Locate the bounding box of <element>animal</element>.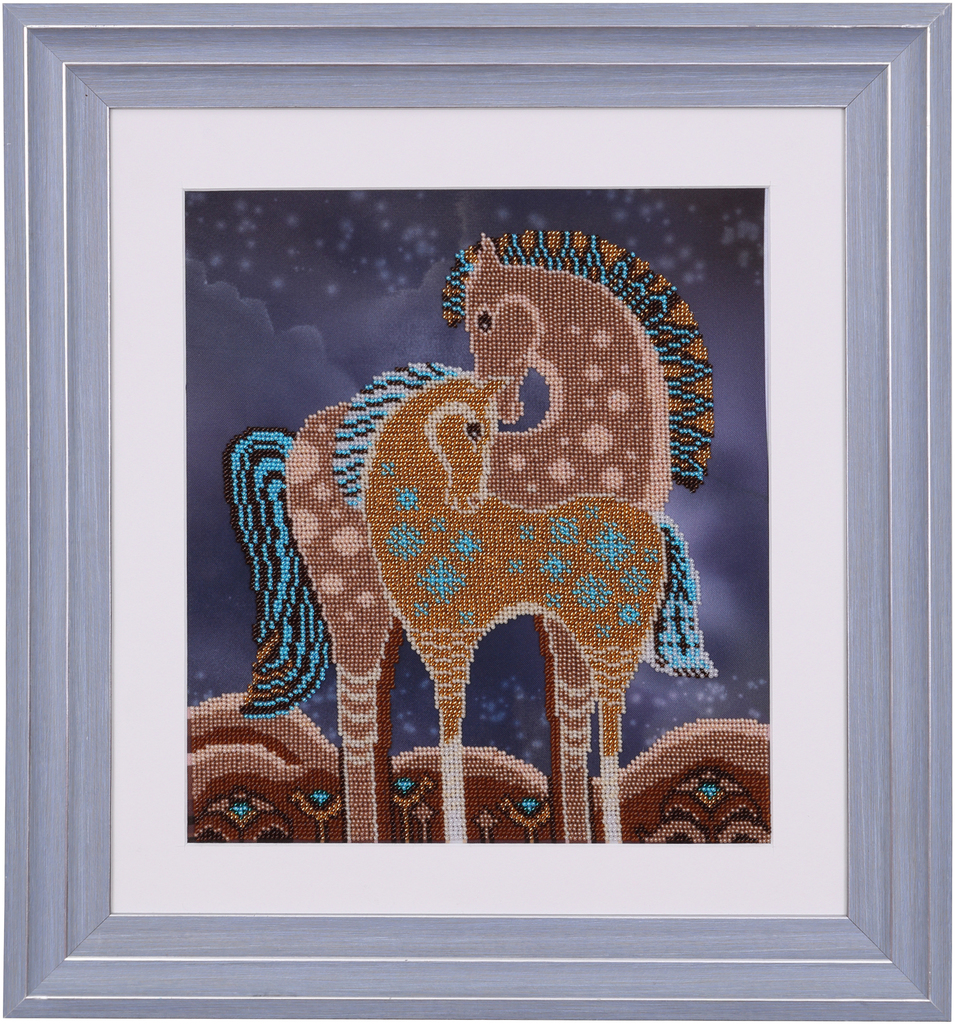
Bounding box: 328 356 714 850.
